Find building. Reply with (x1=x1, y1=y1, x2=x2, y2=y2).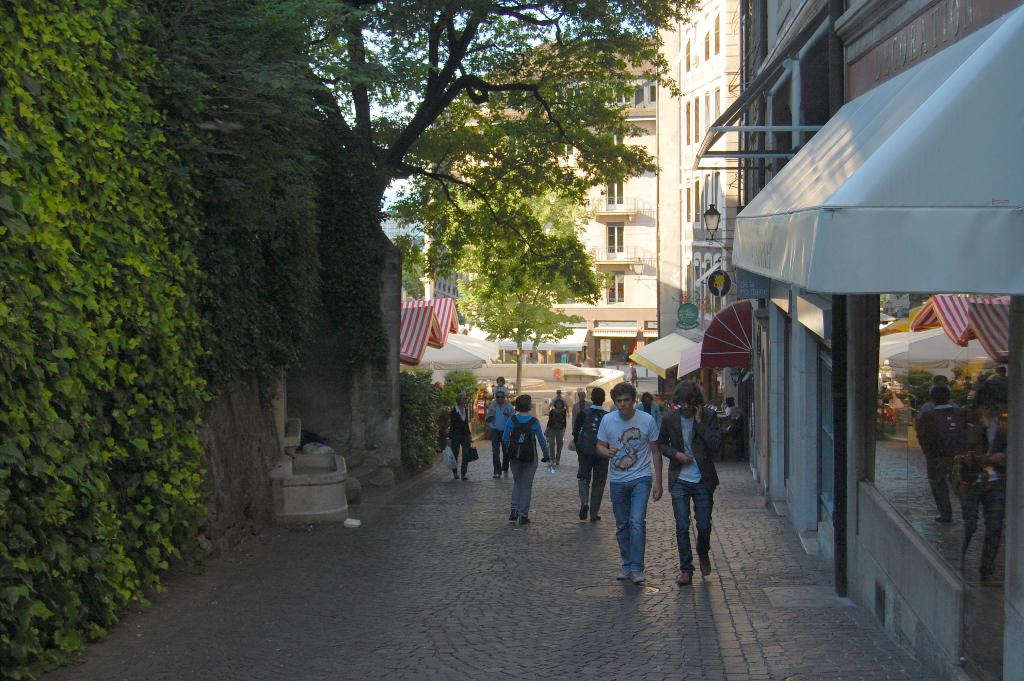
(x1=694, y1=0, x2=1023, y2=680).
